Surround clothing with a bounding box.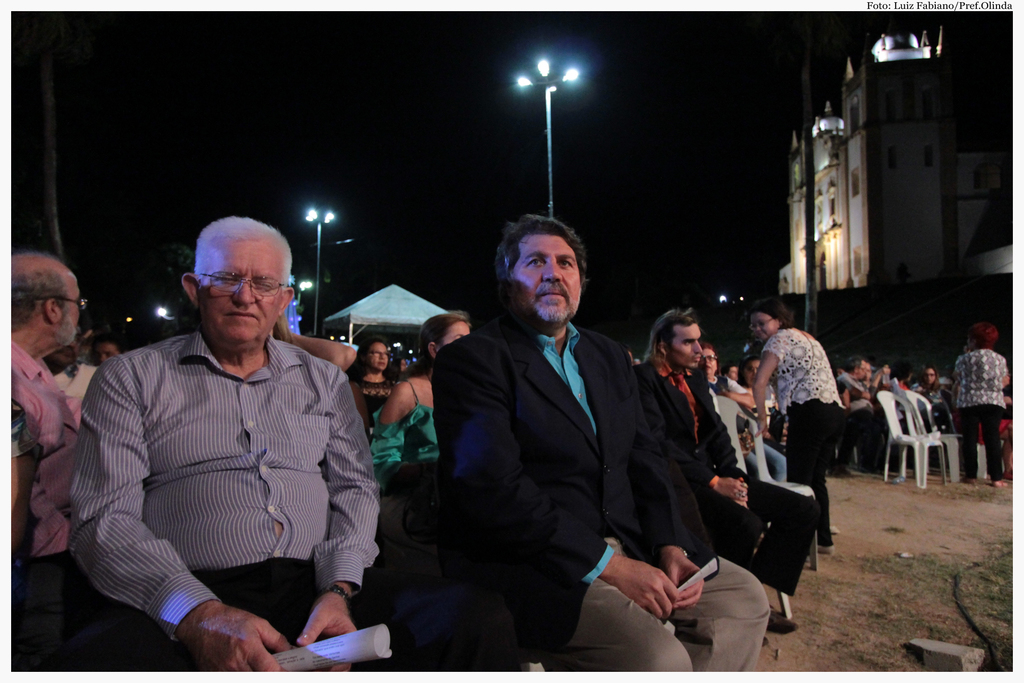
[left=68, top=325, right=383, bottom=680].
